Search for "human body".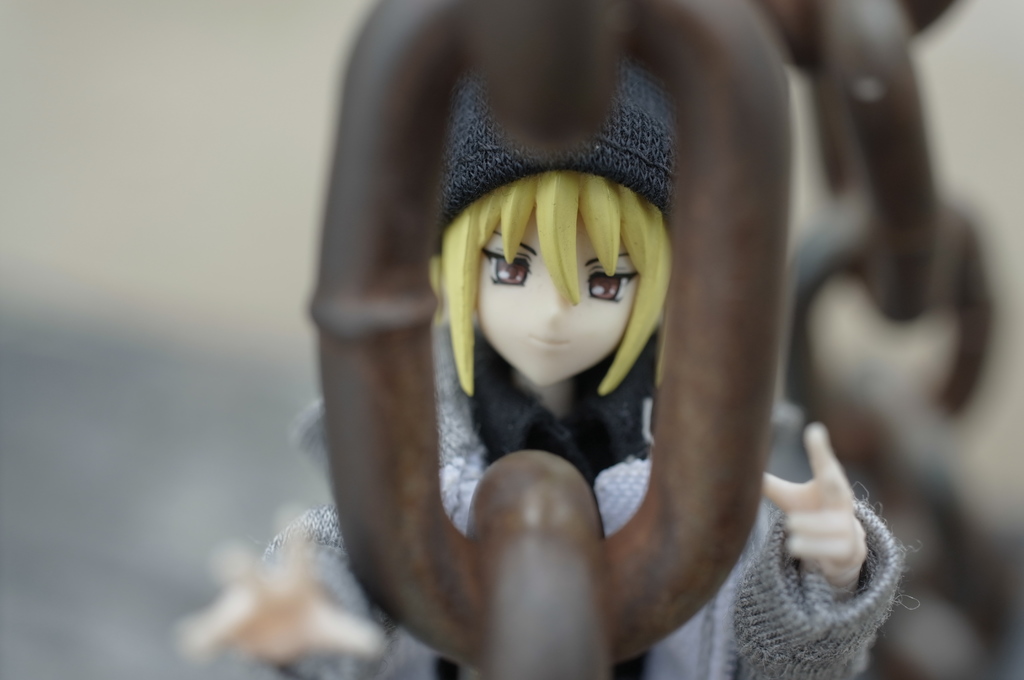
Found at 175:170:870:679.
